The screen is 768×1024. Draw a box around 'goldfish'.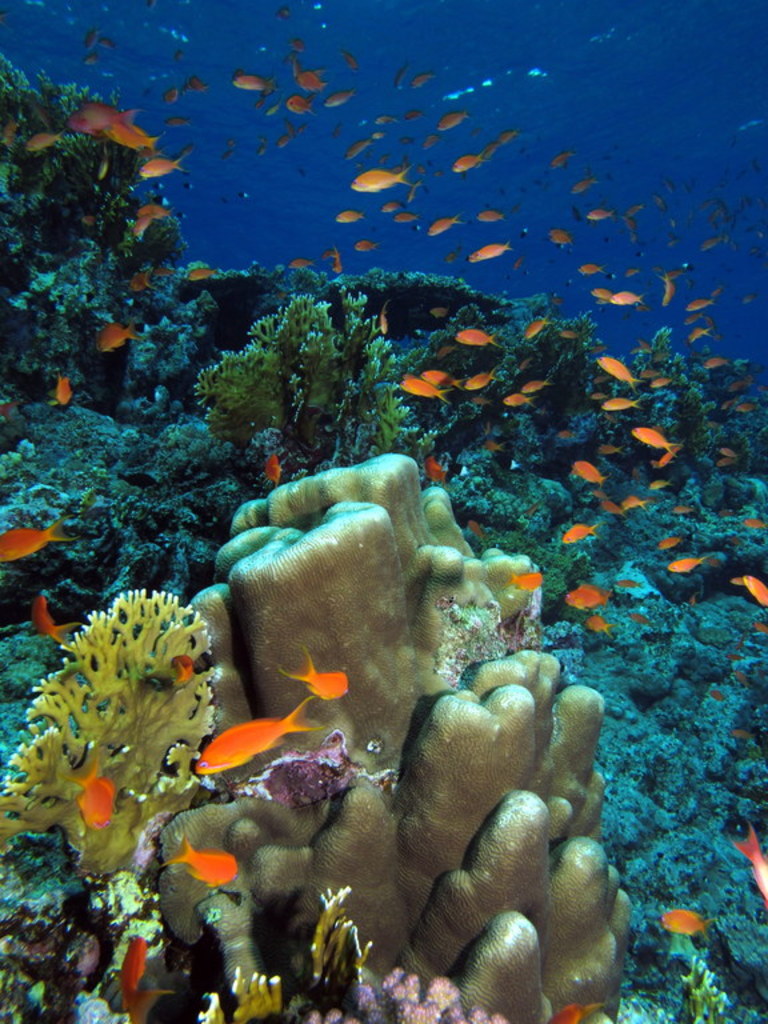
[599,497,624,517].
